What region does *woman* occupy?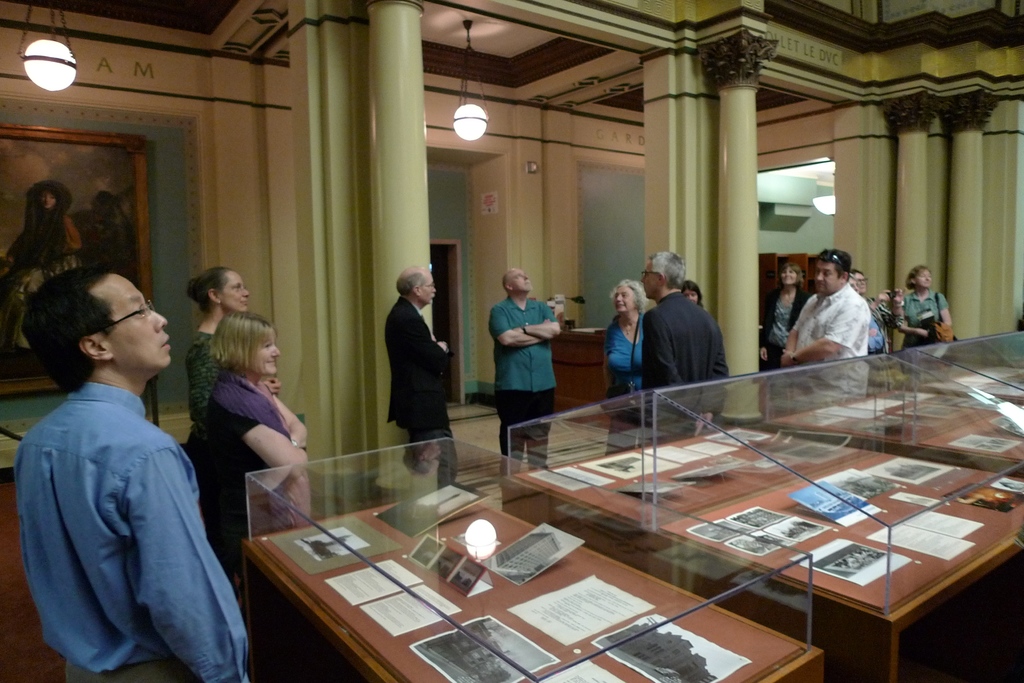
<region>187, 266, 251, 458</region>.
